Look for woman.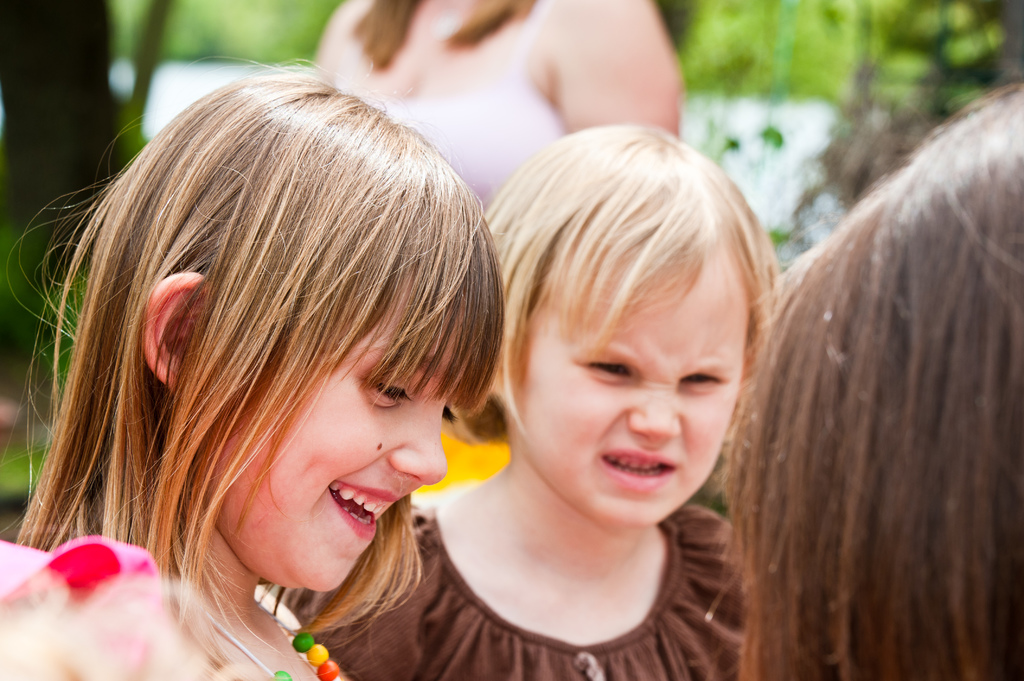
Found: locate(382, 117, 804, 678).
